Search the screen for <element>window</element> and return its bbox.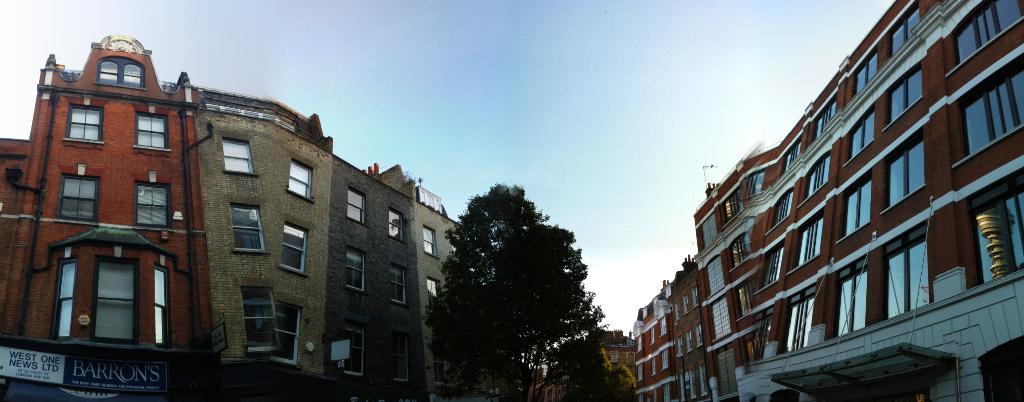
Found: {"left": 388, "top": 329, "right": 416, "bottom": 384}.
